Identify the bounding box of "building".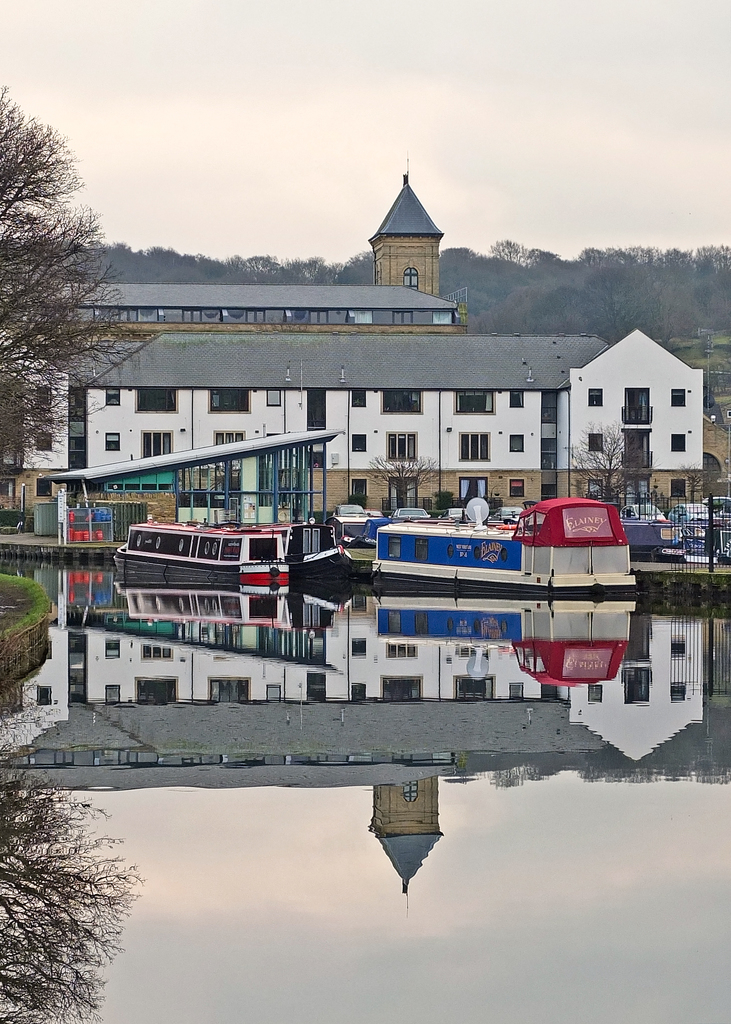
pyautogui.locateOnScreen(0, 328, 709, 529).
